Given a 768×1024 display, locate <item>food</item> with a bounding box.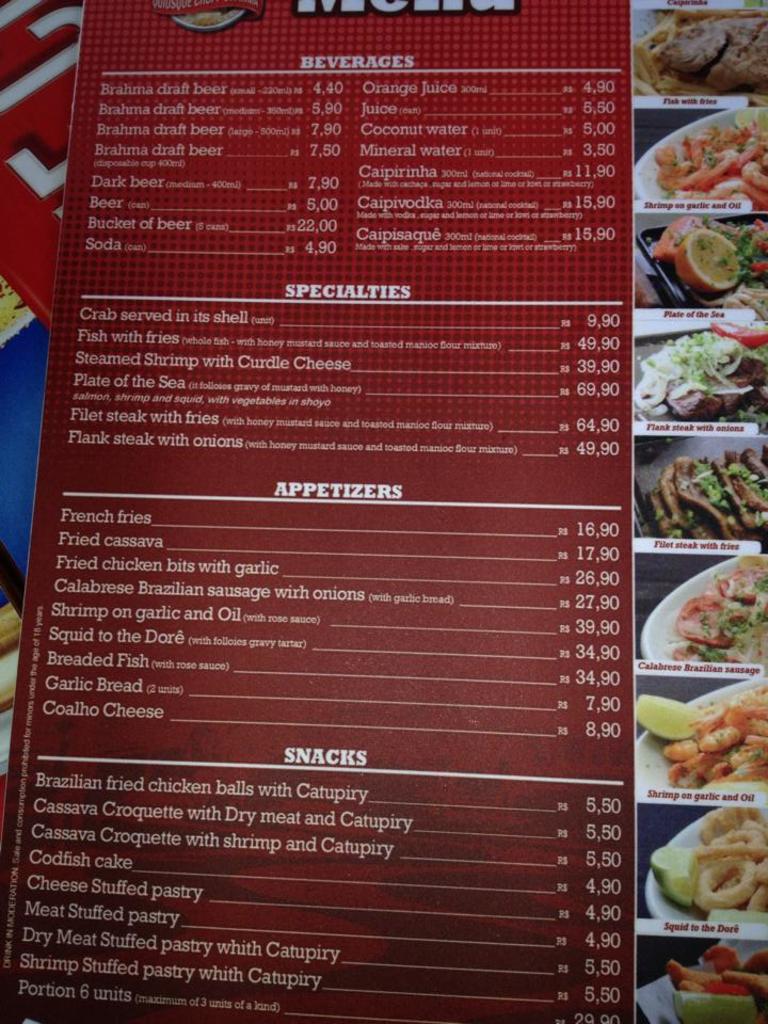
Located: box(0, 598, 25, 778).
